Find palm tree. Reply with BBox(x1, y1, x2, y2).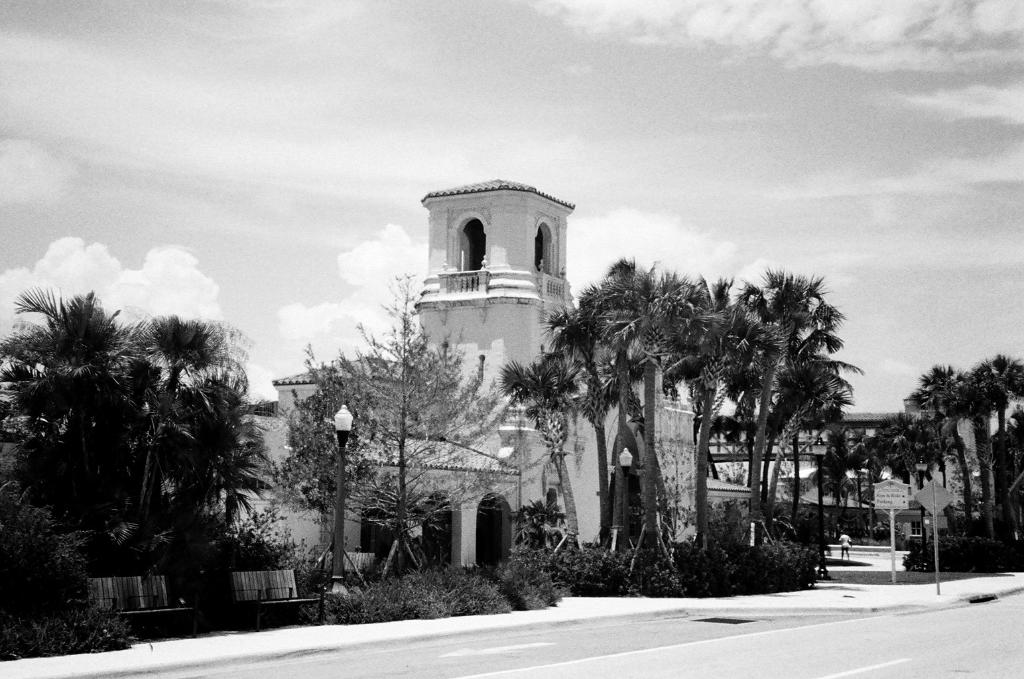
BBox(690, 286, 801, 572).
